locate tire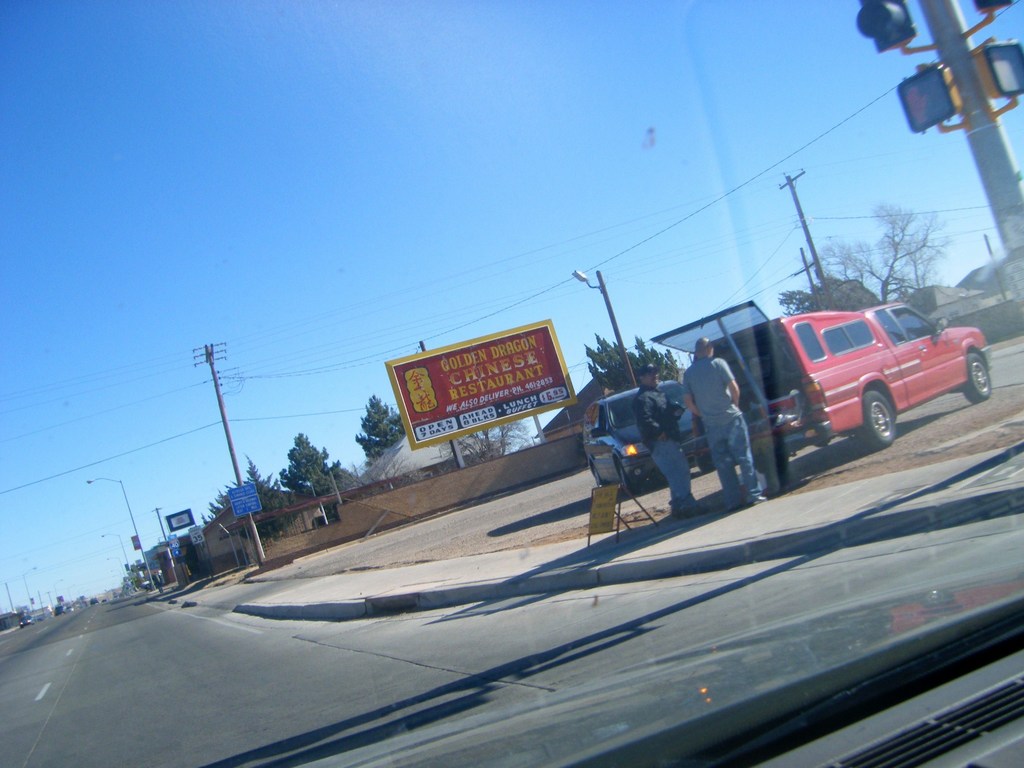
(856, 391, 897, 453)
